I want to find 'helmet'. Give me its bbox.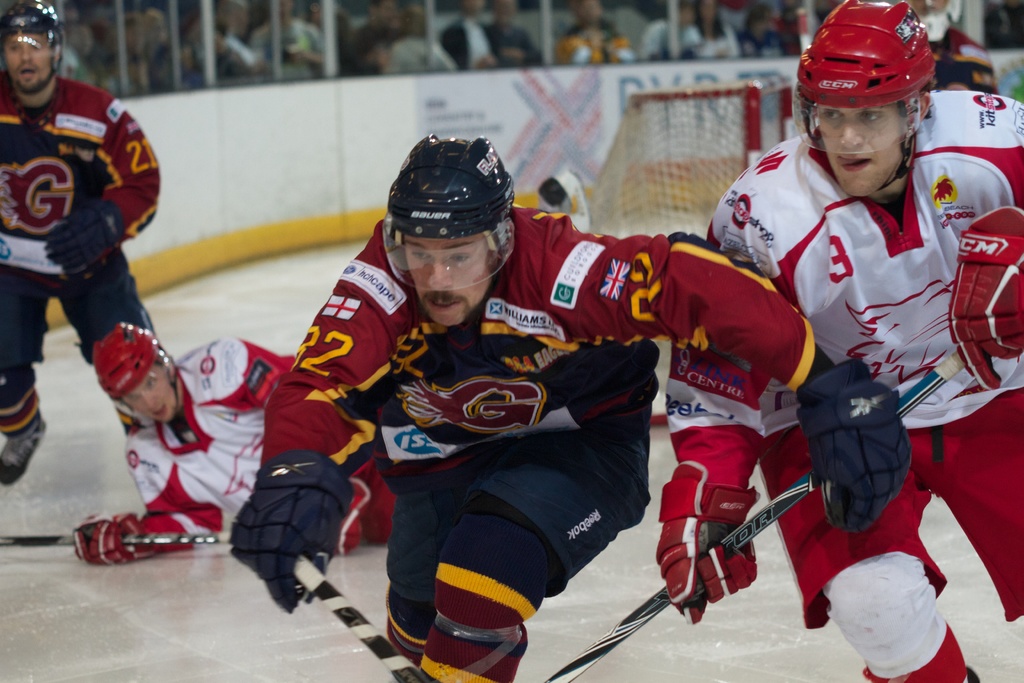
{"left": 97, "top": 320, "right": 179, "bottom": 416}.
